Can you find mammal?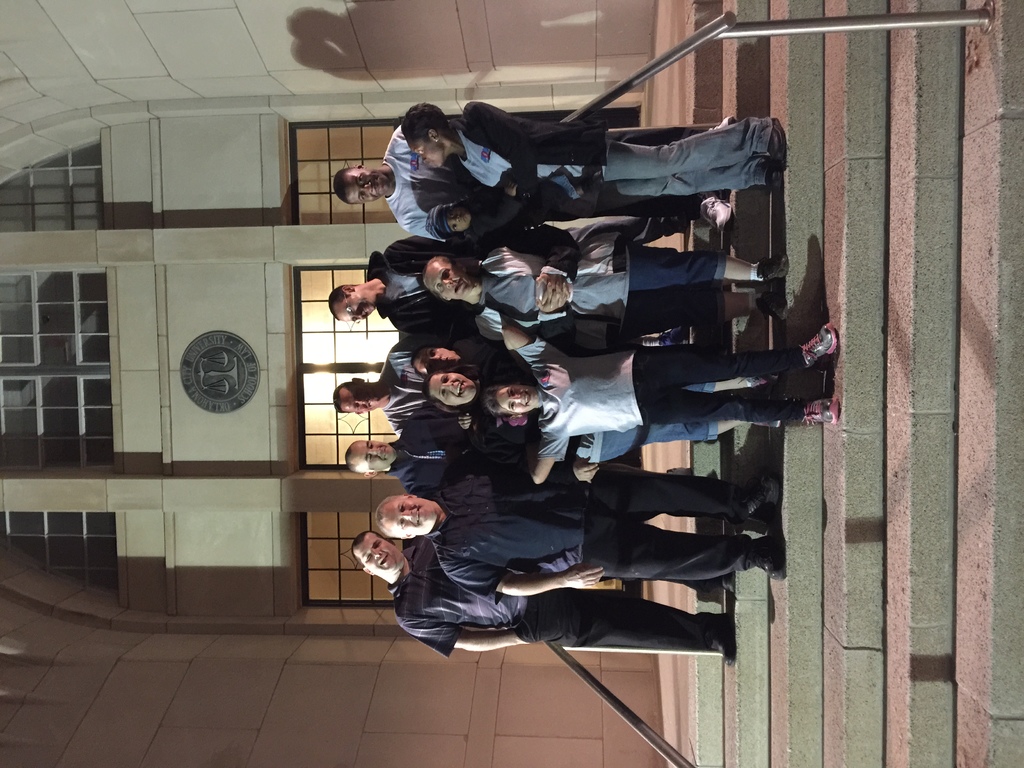
Yes, bounding box: l=378, t=463, r=776, b=579.
